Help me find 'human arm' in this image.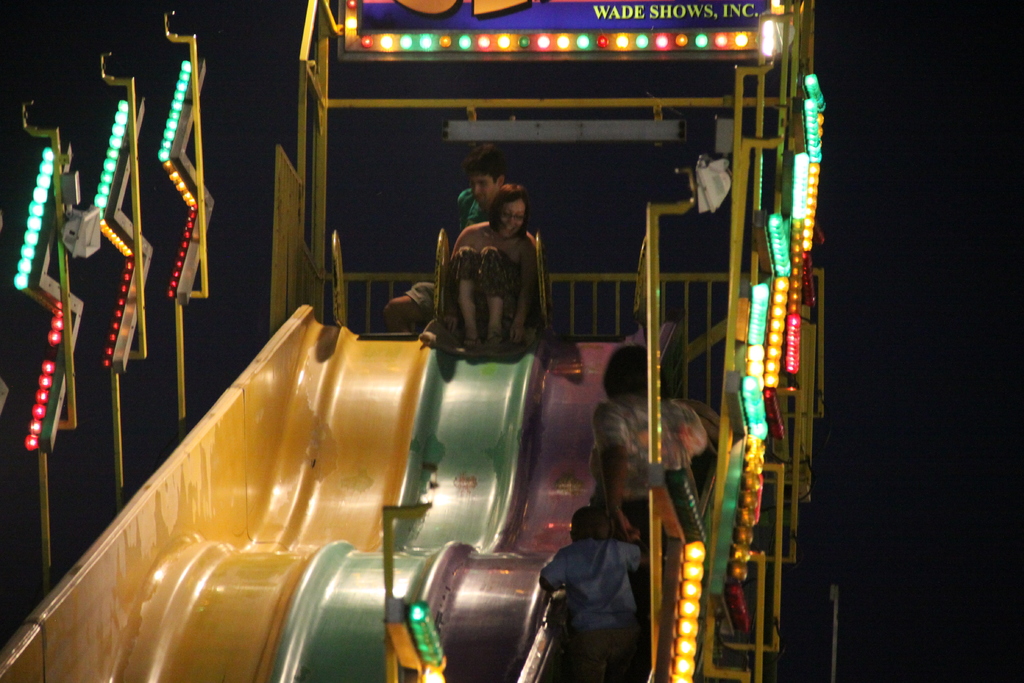
Found it: bbox=[509, 249, 538, 340].
